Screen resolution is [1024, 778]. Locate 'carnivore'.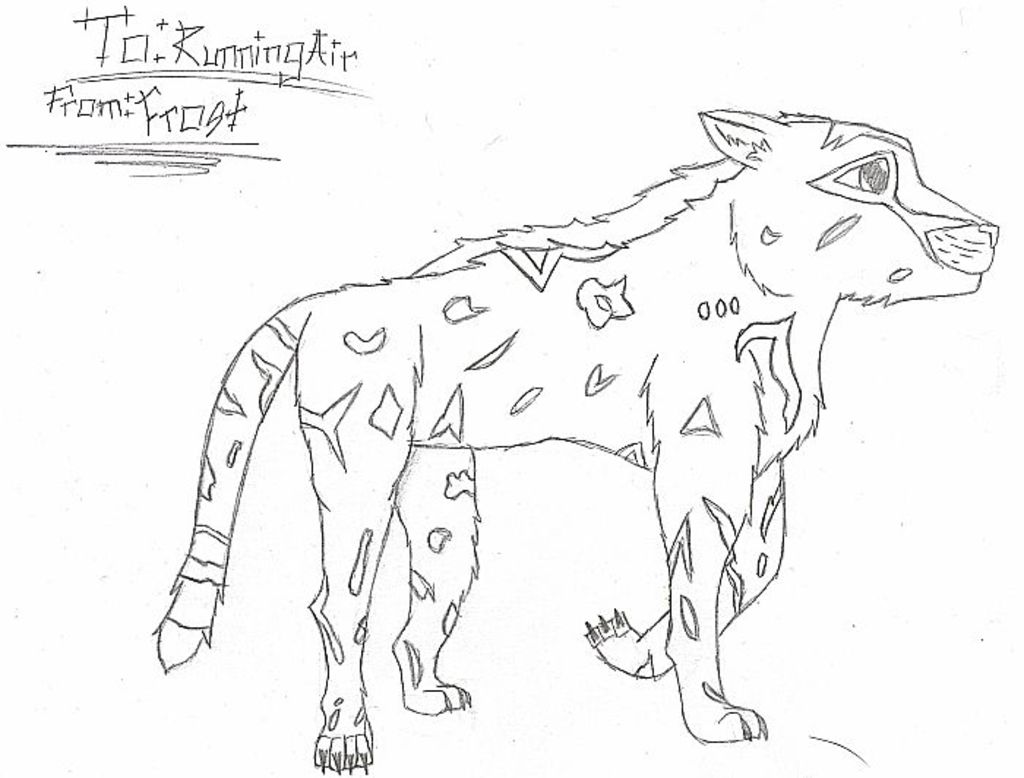
bbox(129, 76, 1004, 774).
